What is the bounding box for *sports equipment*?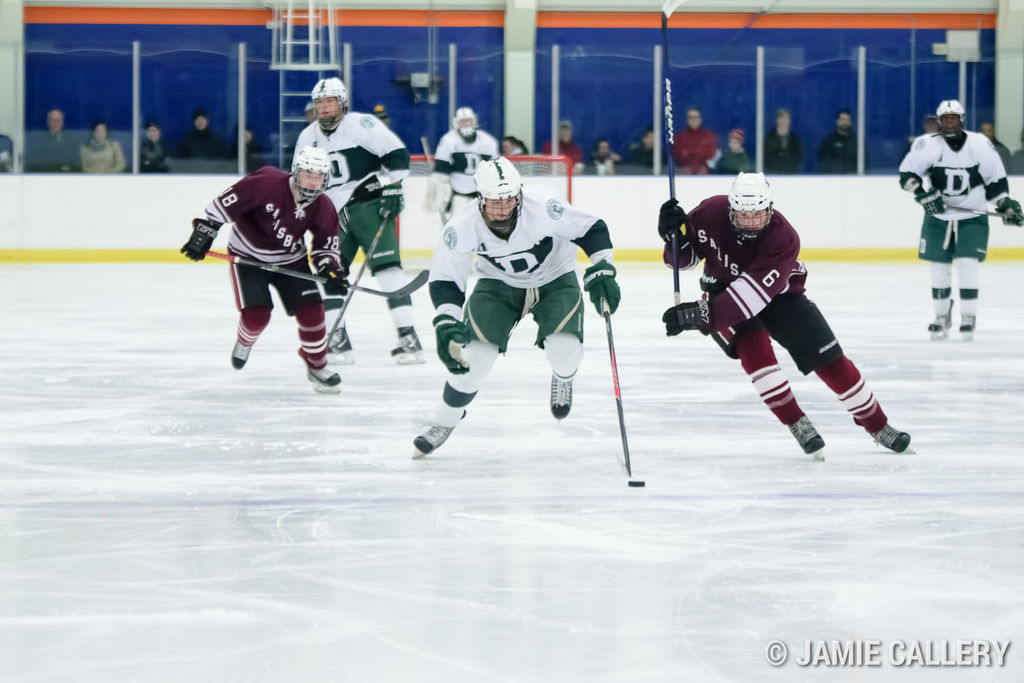
[422,133,451,229].
